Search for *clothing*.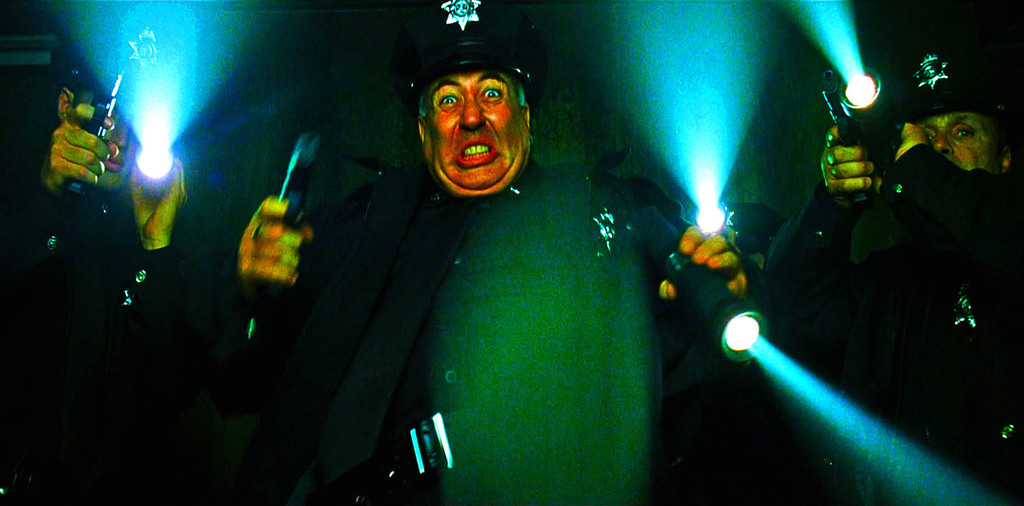
Found at [x1=242, y1=31, x2=827, y2=494].
